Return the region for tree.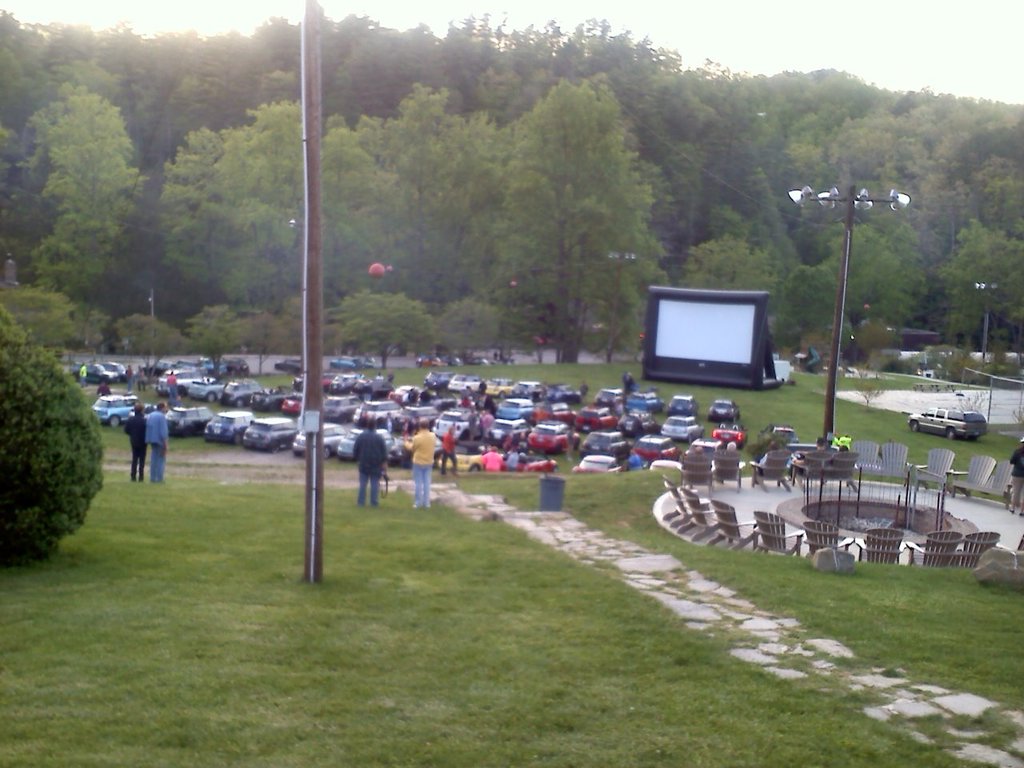
<region>0, 299, 117, 575</region>.
